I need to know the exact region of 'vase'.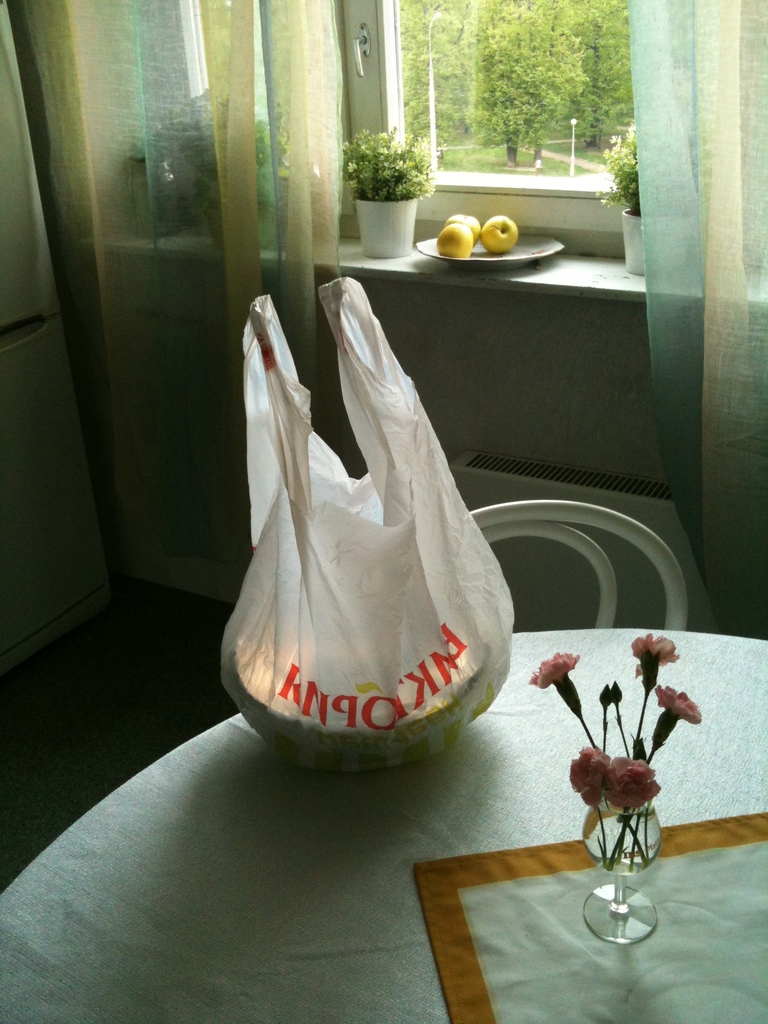
Region: bbox=[582, 792, 662, 942].
